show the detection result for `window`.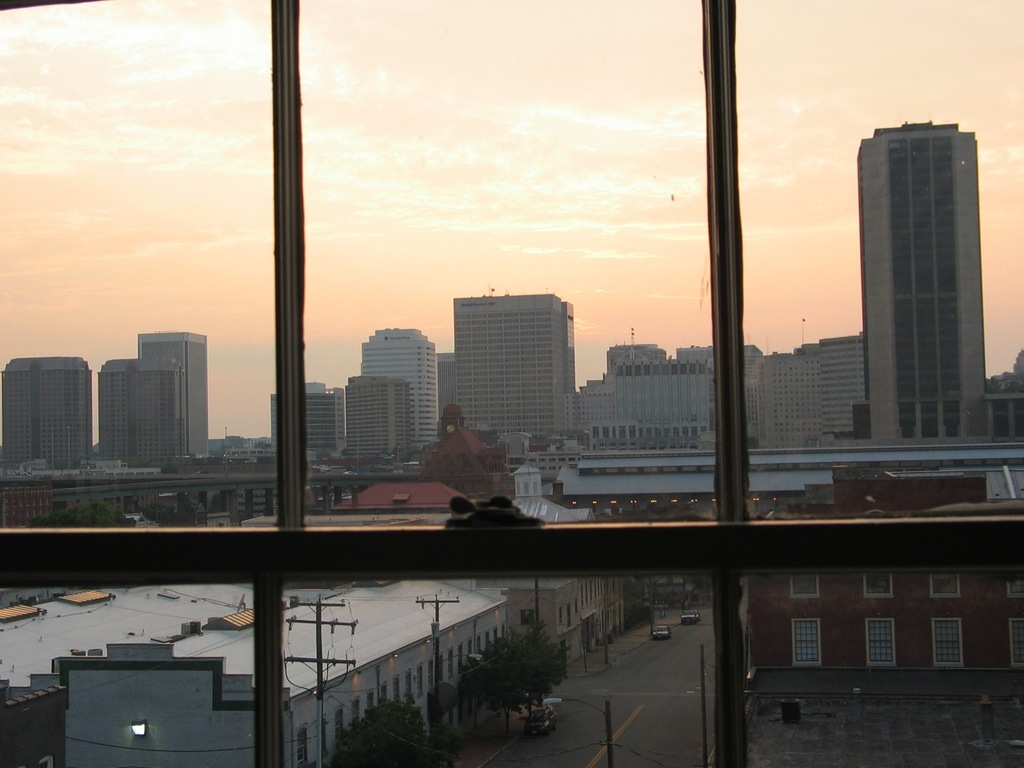
l=447, t=645, r=453, b=681.
